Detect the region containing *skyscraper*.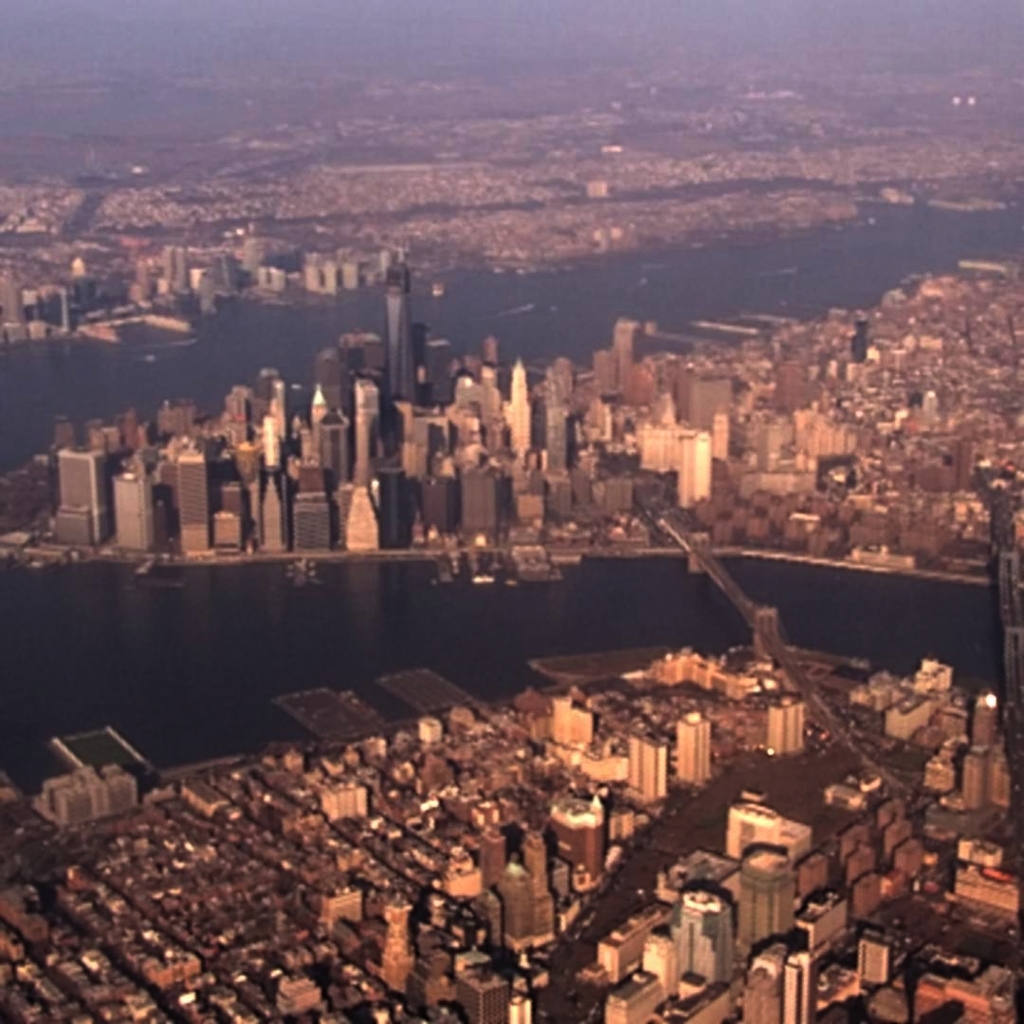
762 688 807 759.
